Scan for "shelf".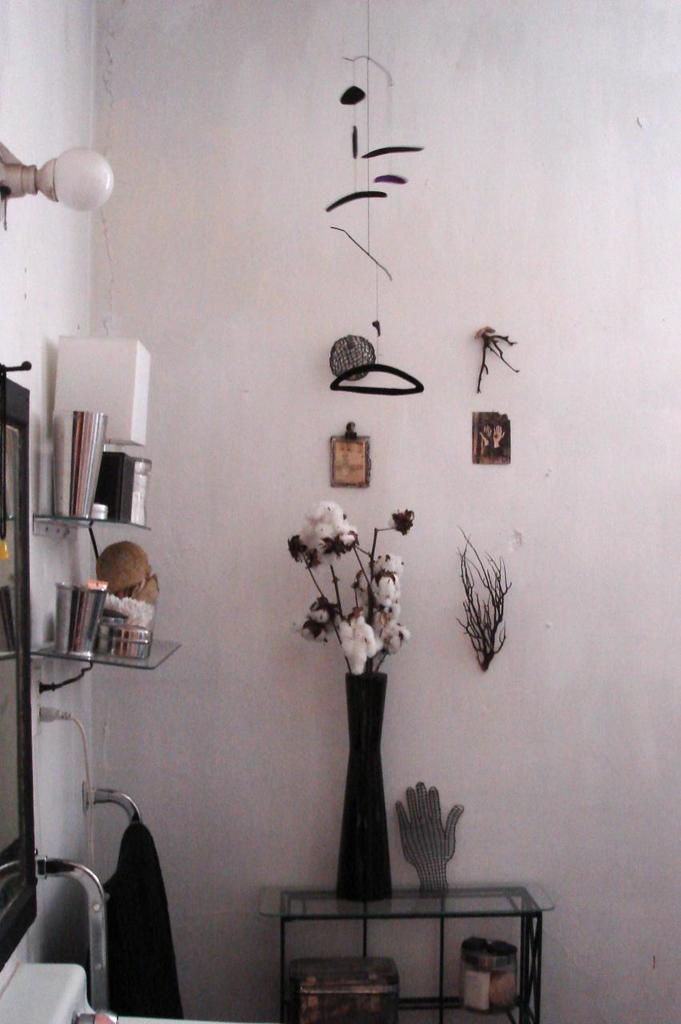
Scan result: box=[38, 626, 188, 687].
